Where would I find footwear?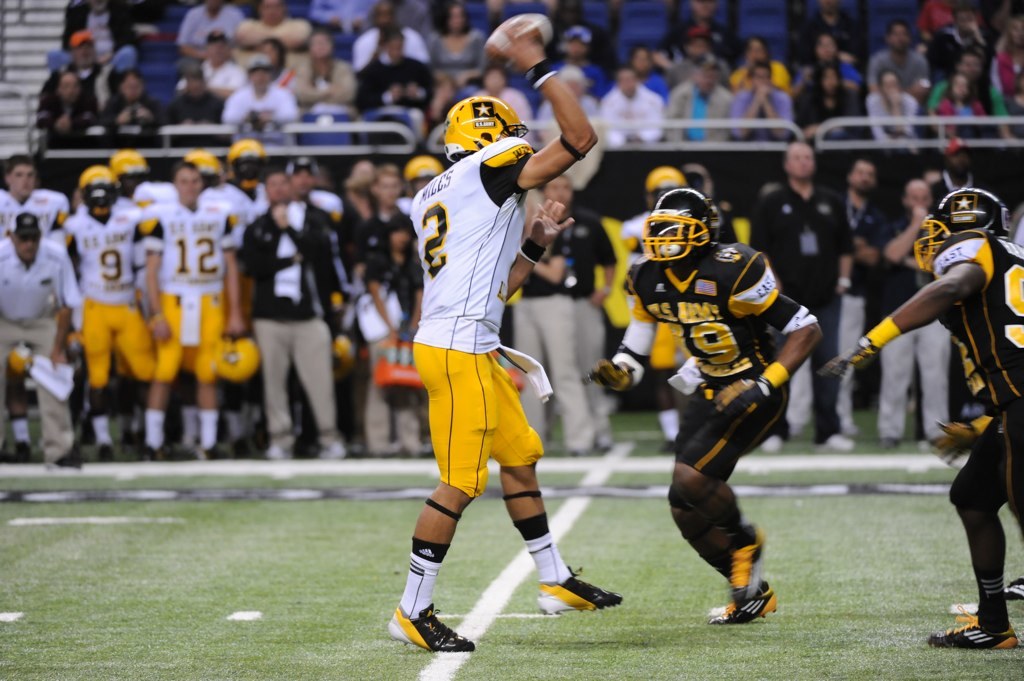
At [540,568,626,616].
